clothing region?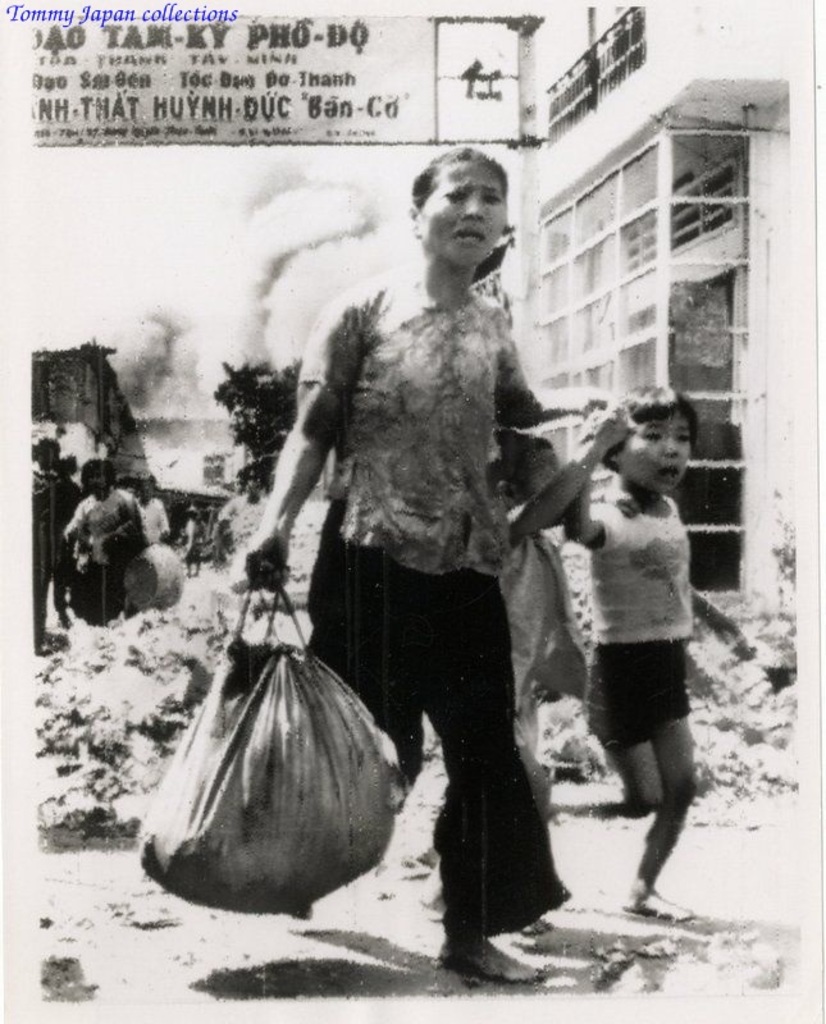
569:486:700:768
